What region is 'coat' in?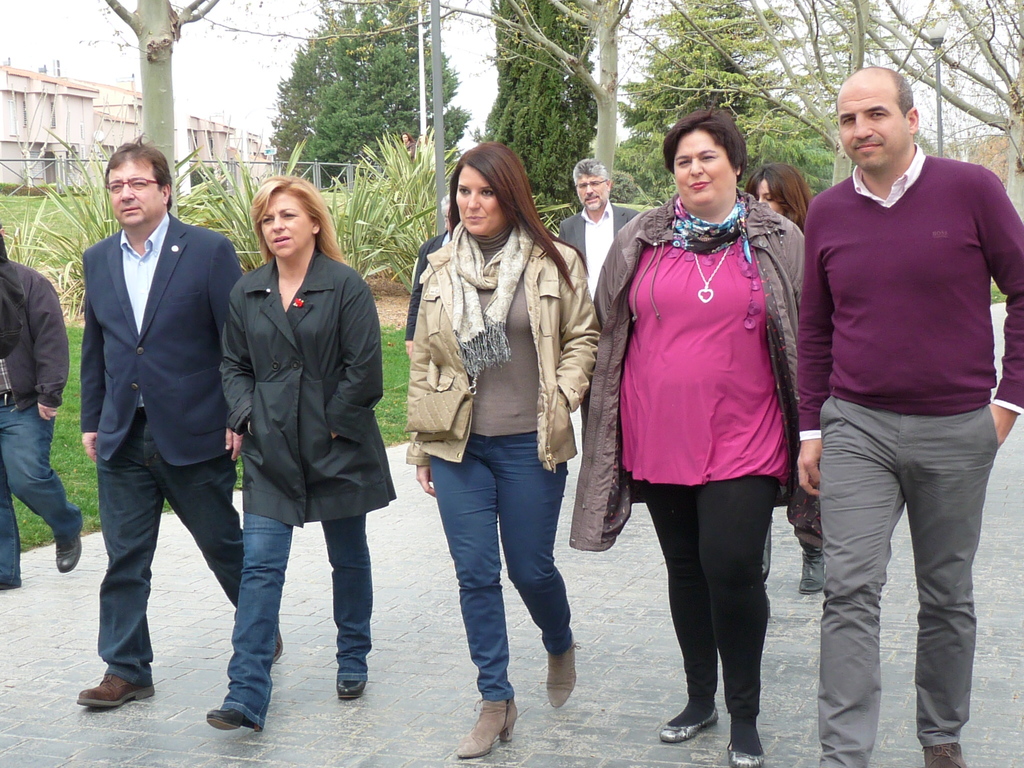
(left=218, top=241, right=399, bottom=520).
